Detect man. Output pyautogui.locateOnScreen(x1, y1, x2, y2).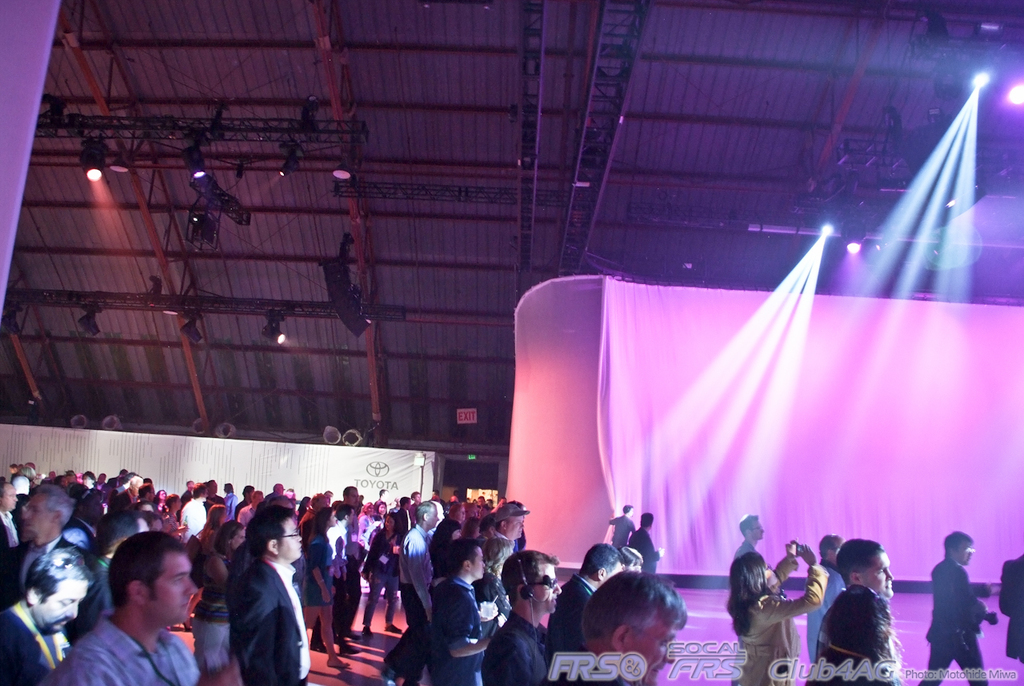
pyautogui.locateOnScreen(396, 499, 435, 624).
